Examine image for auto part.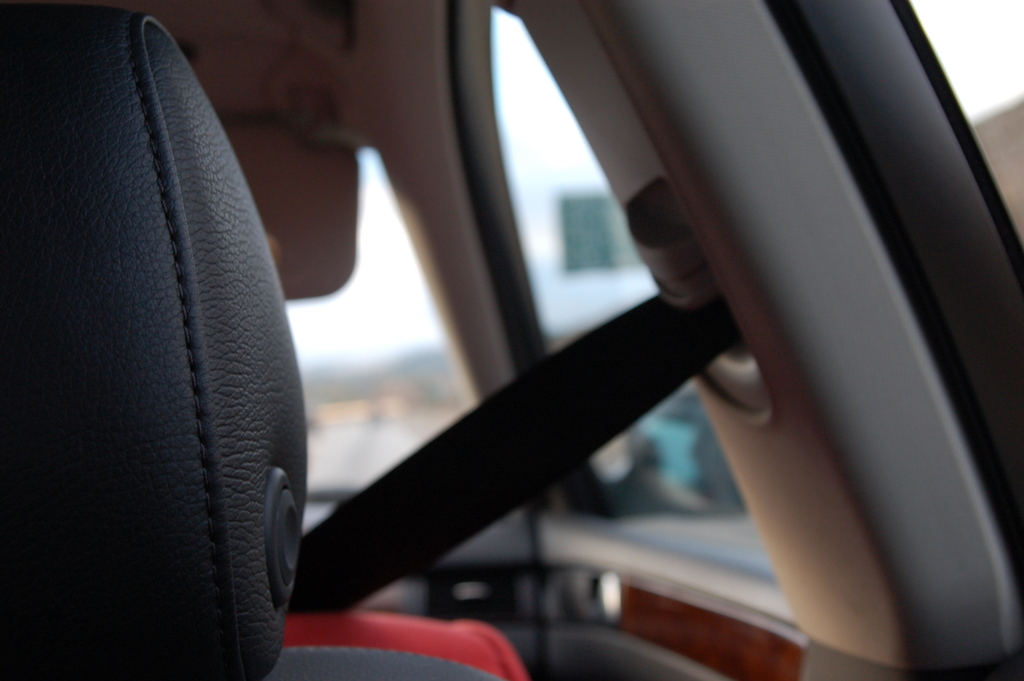
Examination result: detection(44, 0, 940, 653).
